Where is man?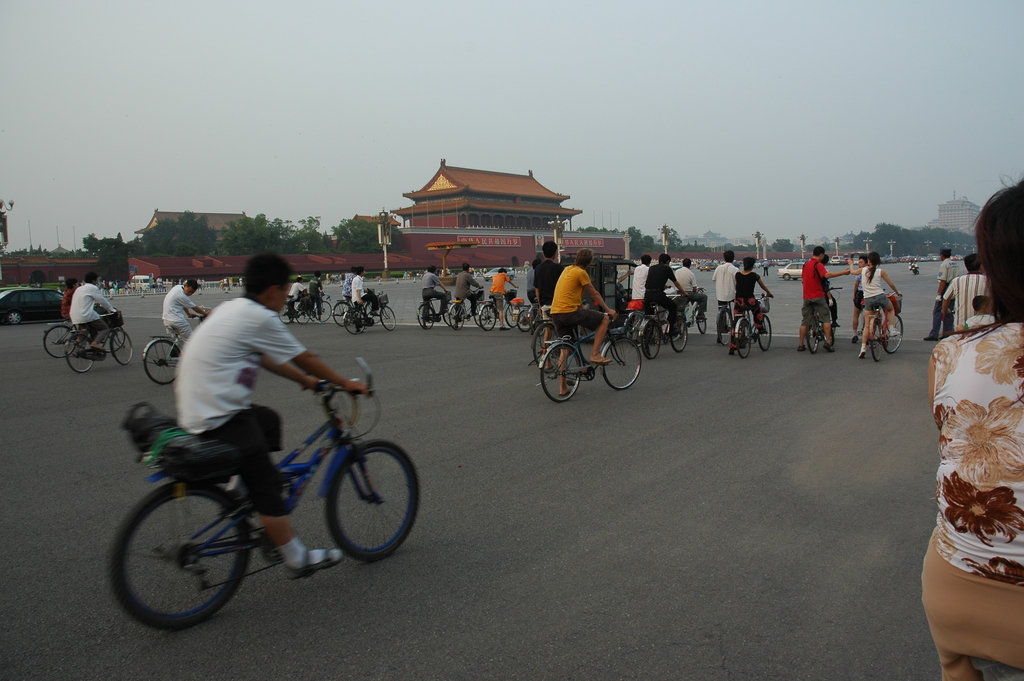
{"x1": 422, "y1": 265, "x2": 449, "y2": 328}.
